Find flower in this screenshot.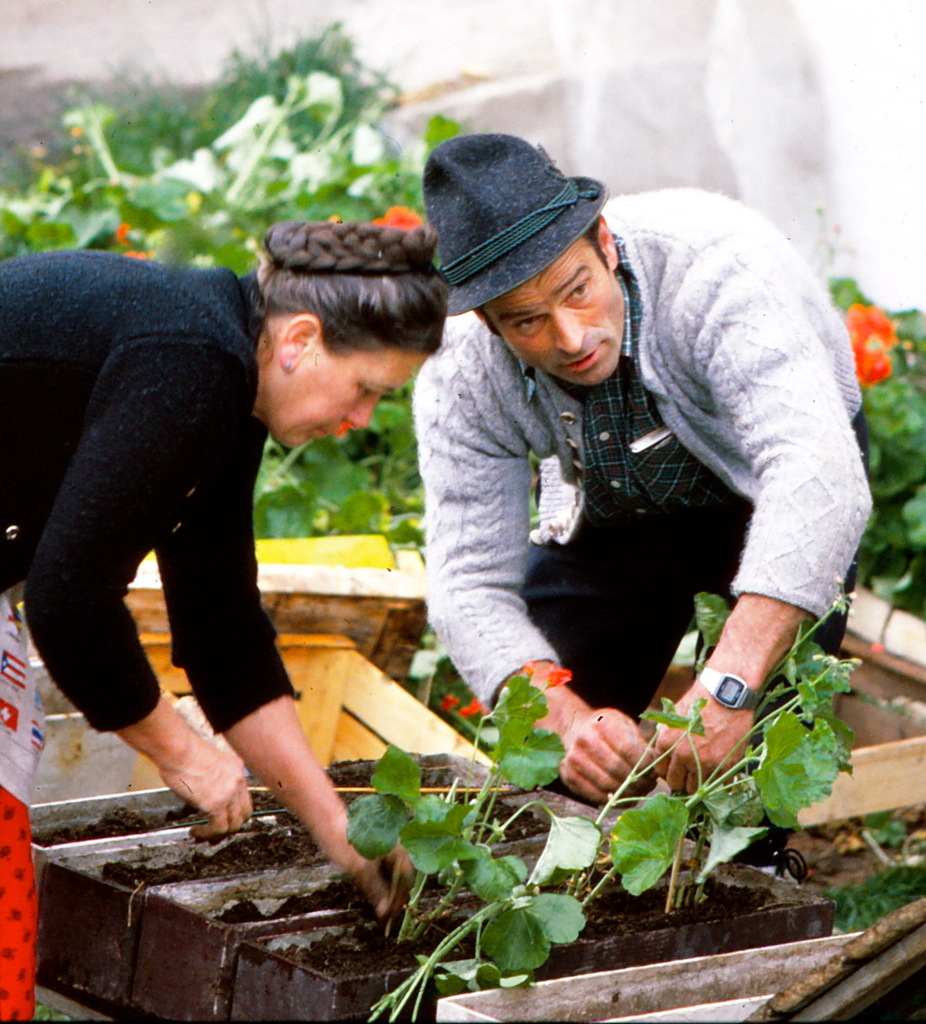
The bounding box for flower is [124,247,159,262].
